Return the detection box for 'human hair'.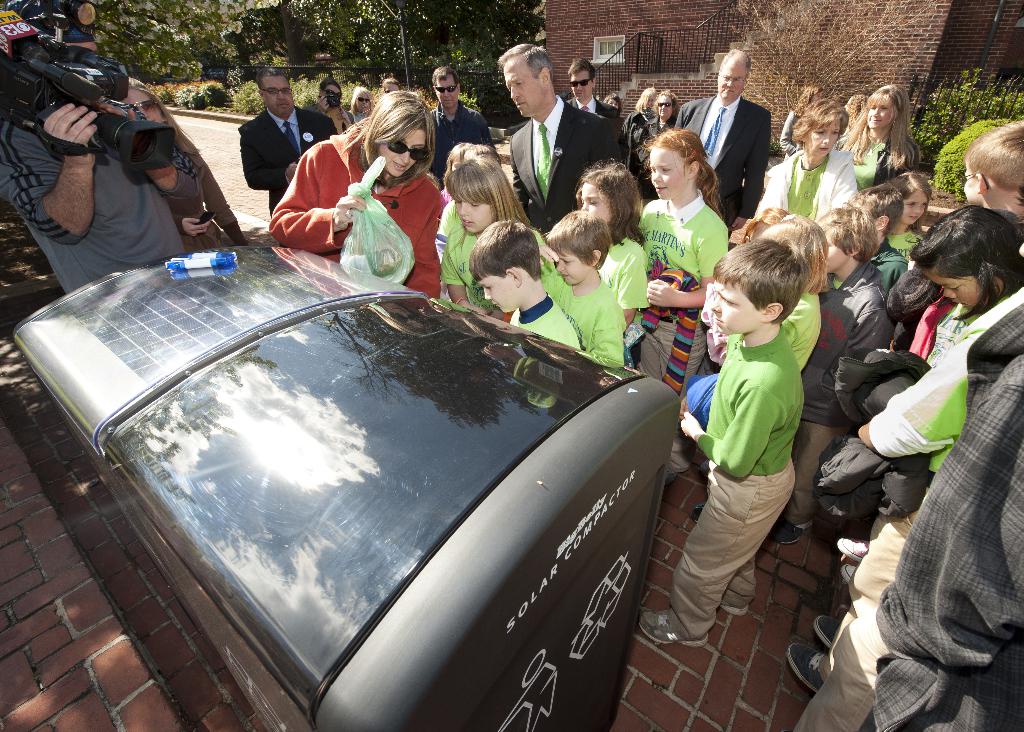
box=[721, 48, 750, 72].
